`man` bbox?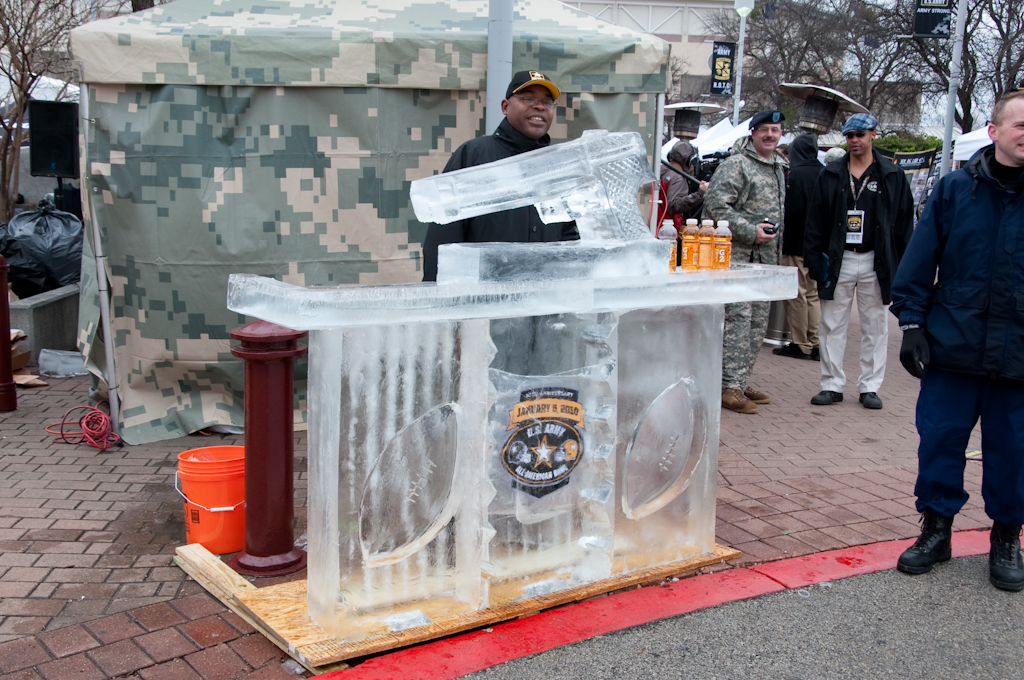
pyautogui.locateOnScreen(801, 114, 908, 406)
